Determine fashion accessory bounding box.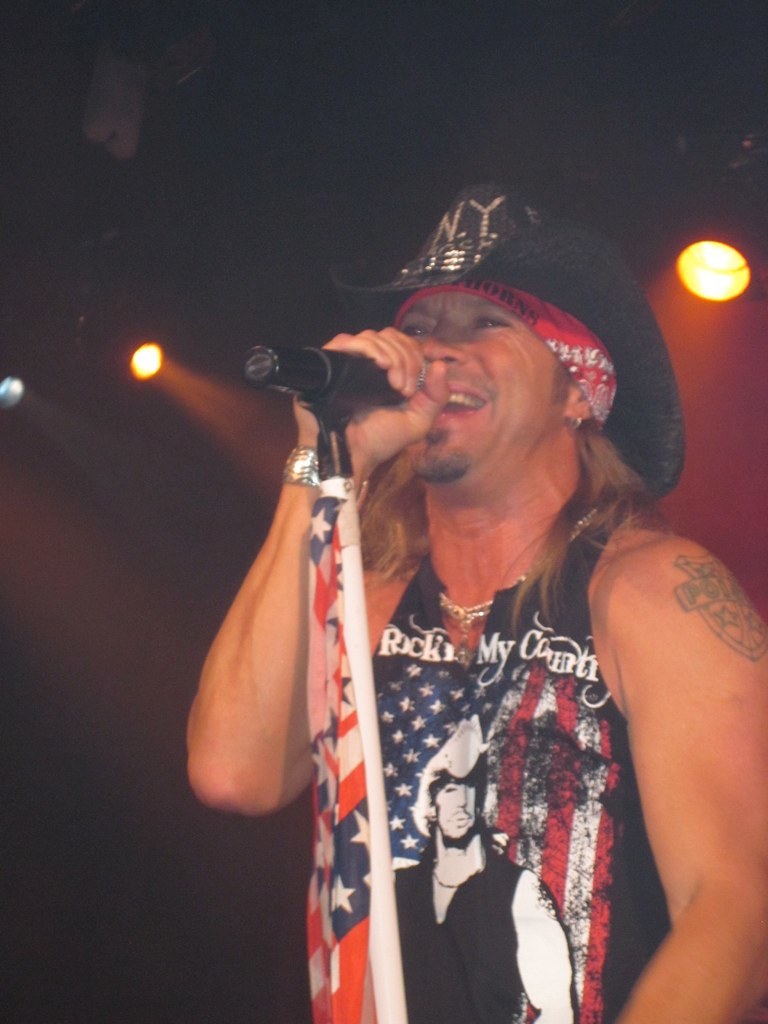
Determined: box=[276, 443, 375, 514].
